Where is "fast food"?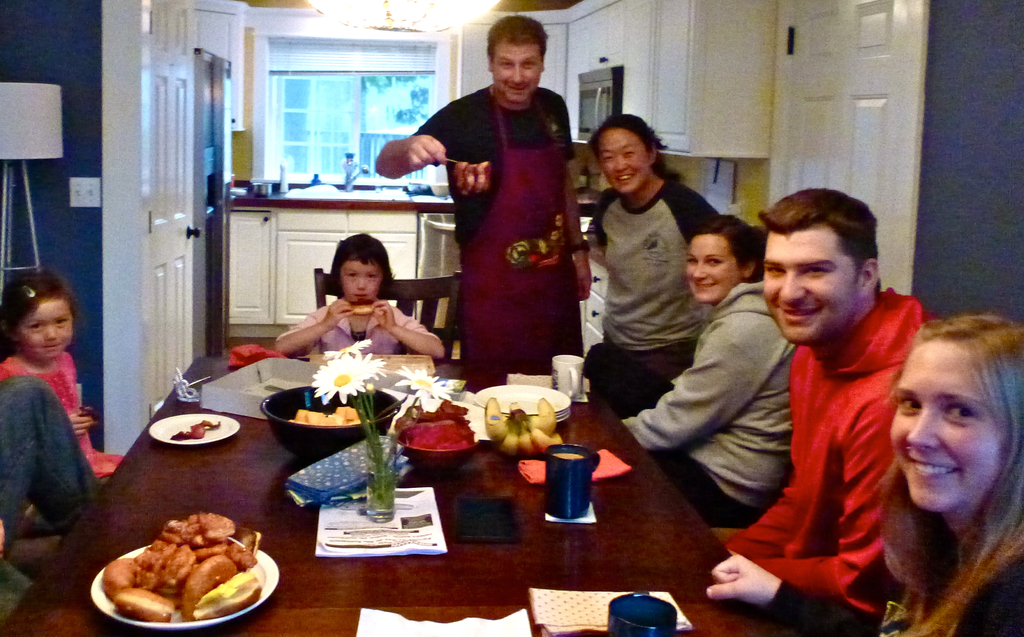
left=292, top=407, right=360, bottom=423.
